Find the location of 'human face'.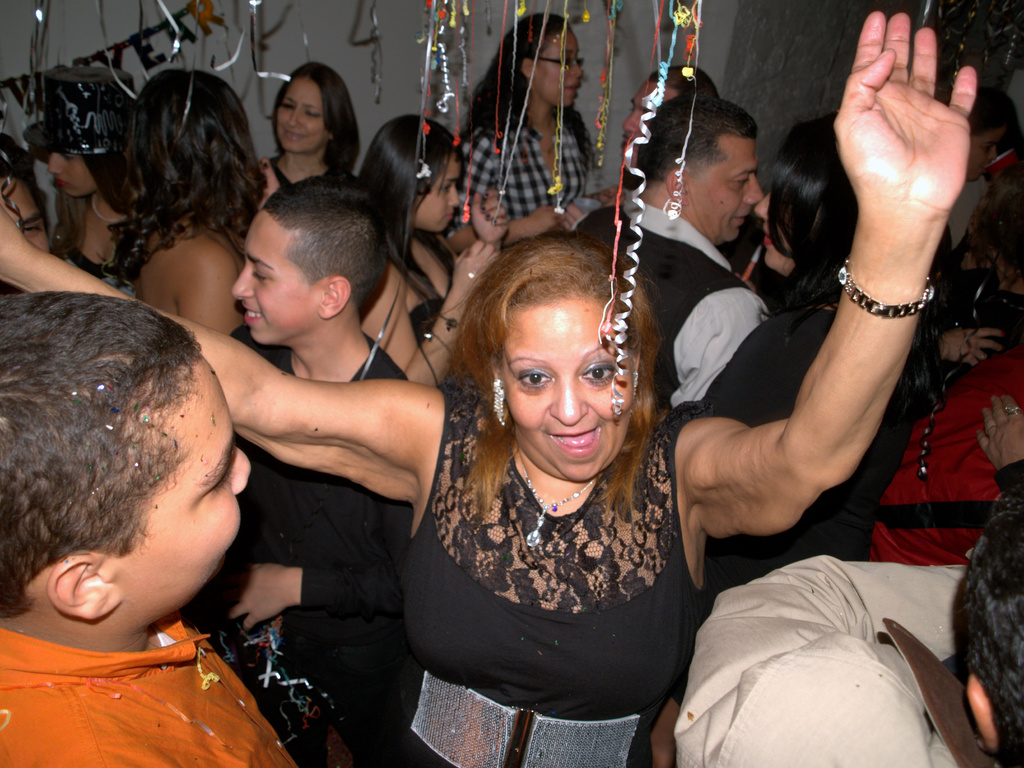
Location: bbox=[534, 32, 586, 110].
